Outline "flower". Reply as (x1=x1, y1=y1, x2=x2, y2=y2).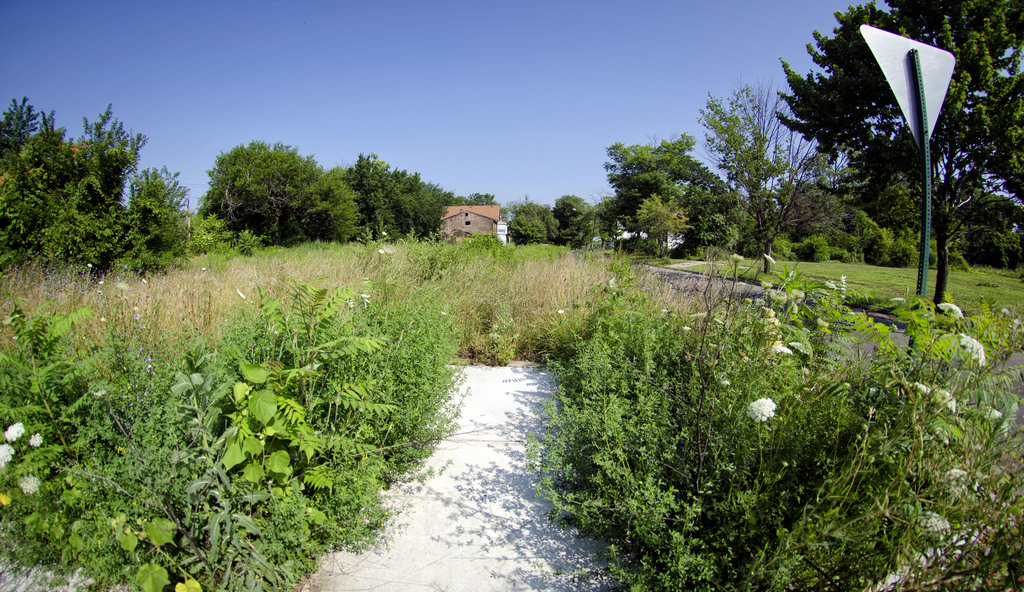
(x1=707, y1=340, x2=715, y2=347).
